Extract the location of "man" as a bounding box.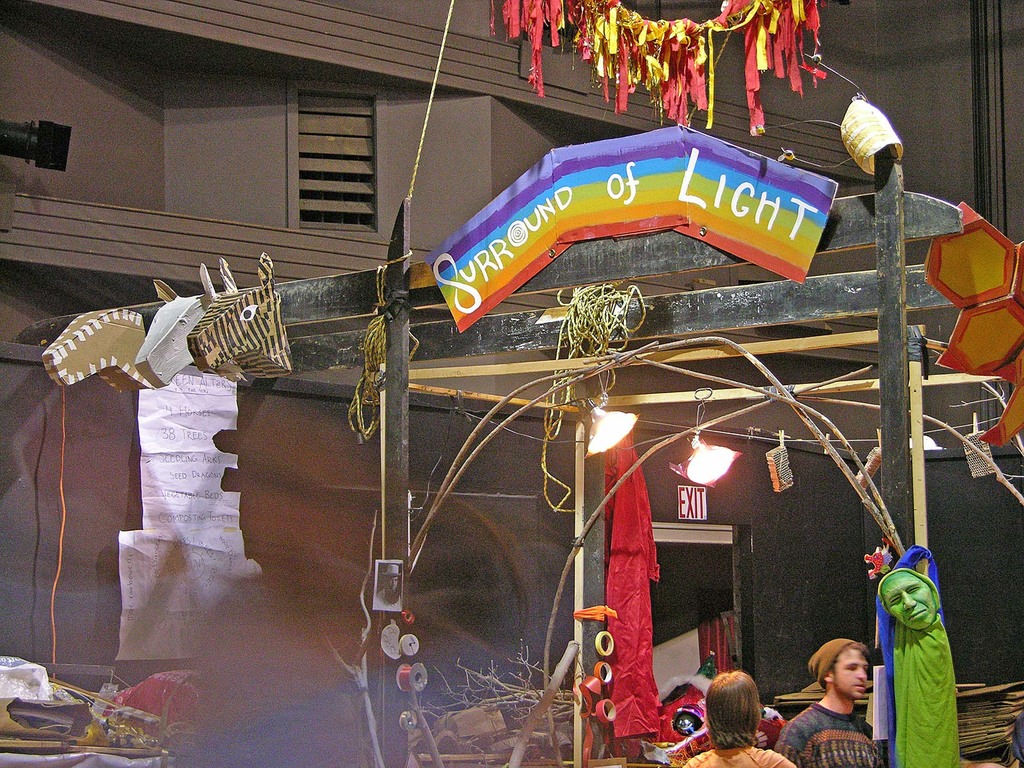
[x1=876, y1=566, x2=938, y2=632].
